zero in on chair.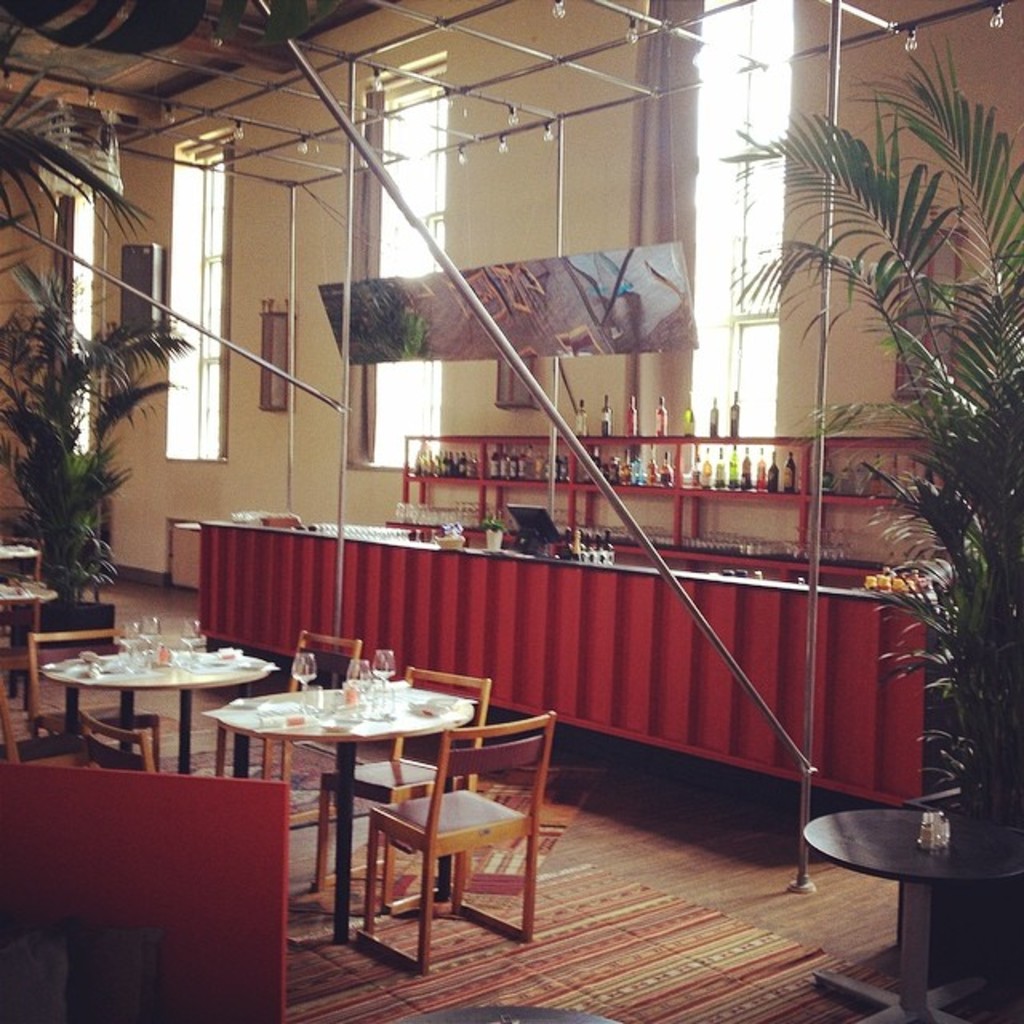
Zeroed in: detection(314, 664, 494, 917).
